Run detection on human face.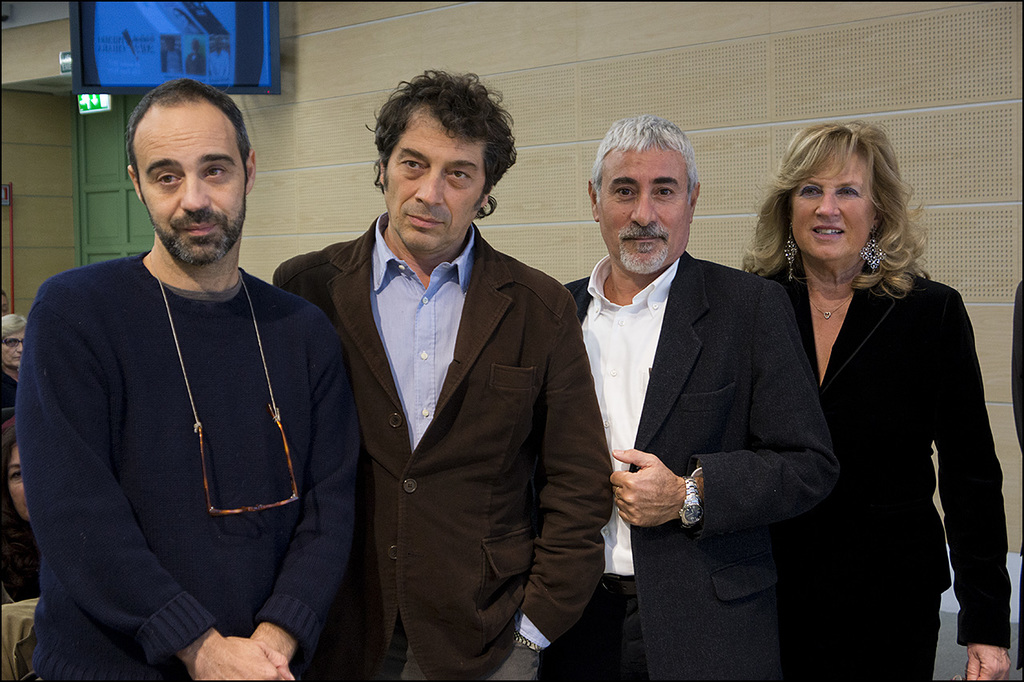
Result: bbox=[790, 142, 878, 260].
